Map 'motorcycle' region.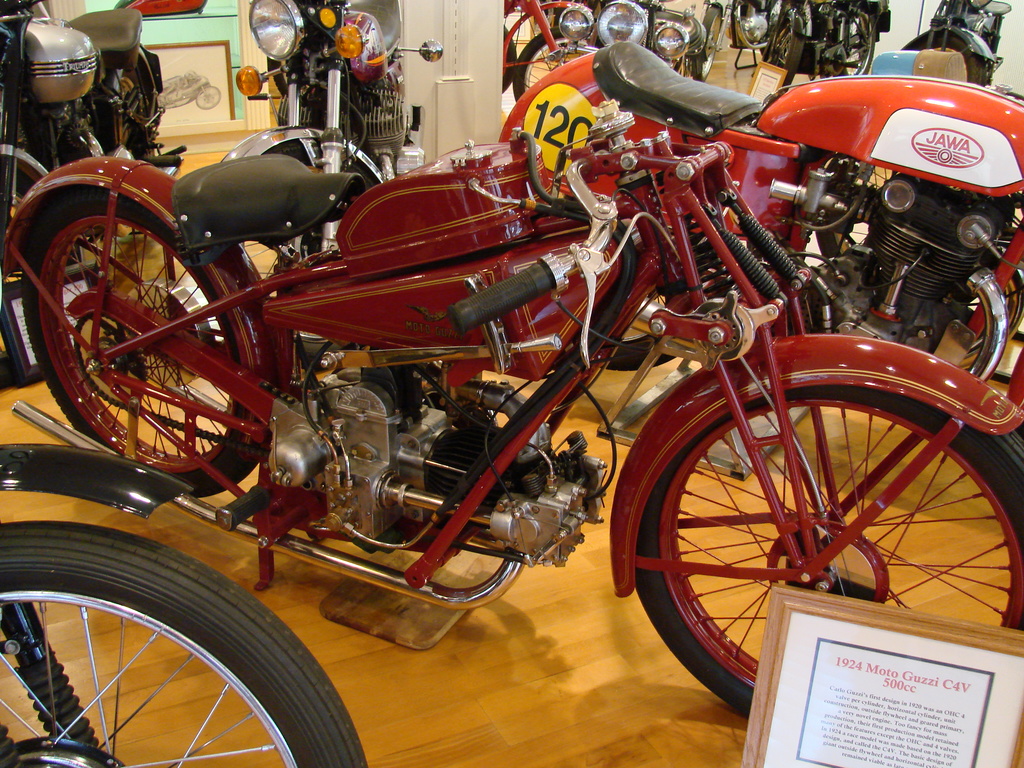
Mapped to (x1=0, y1=17, x2=996, y2=747).
